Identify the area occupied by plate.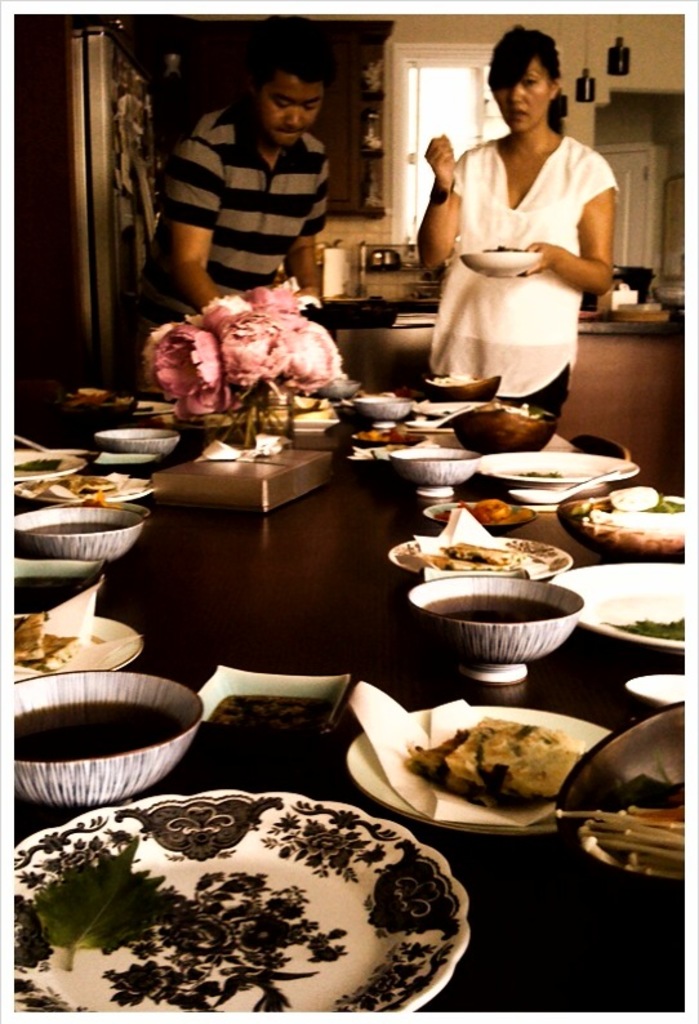
Area: [8,770,490,1010].
